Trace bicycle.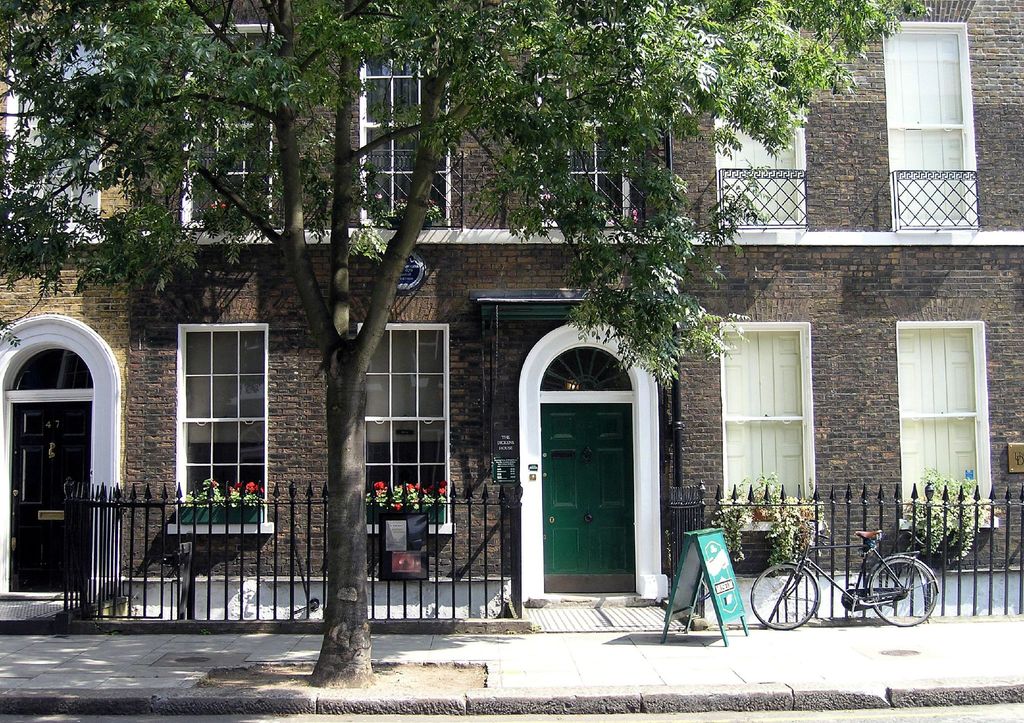
Traced to rect(749, 521, 938, 633).
